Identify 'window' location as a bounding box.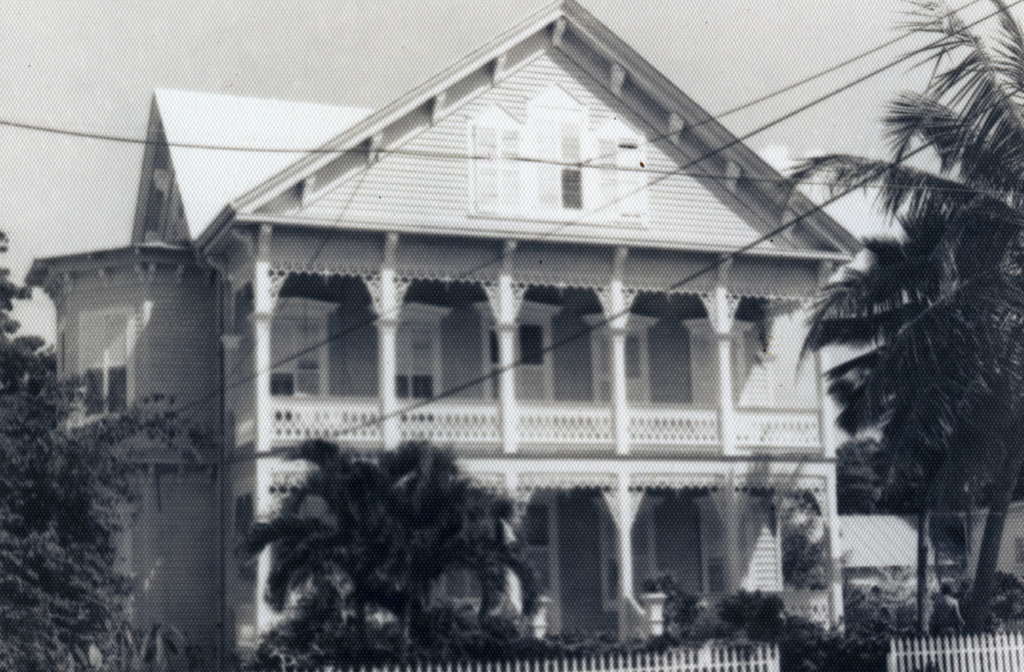
region(687, 313, 754, 404).
